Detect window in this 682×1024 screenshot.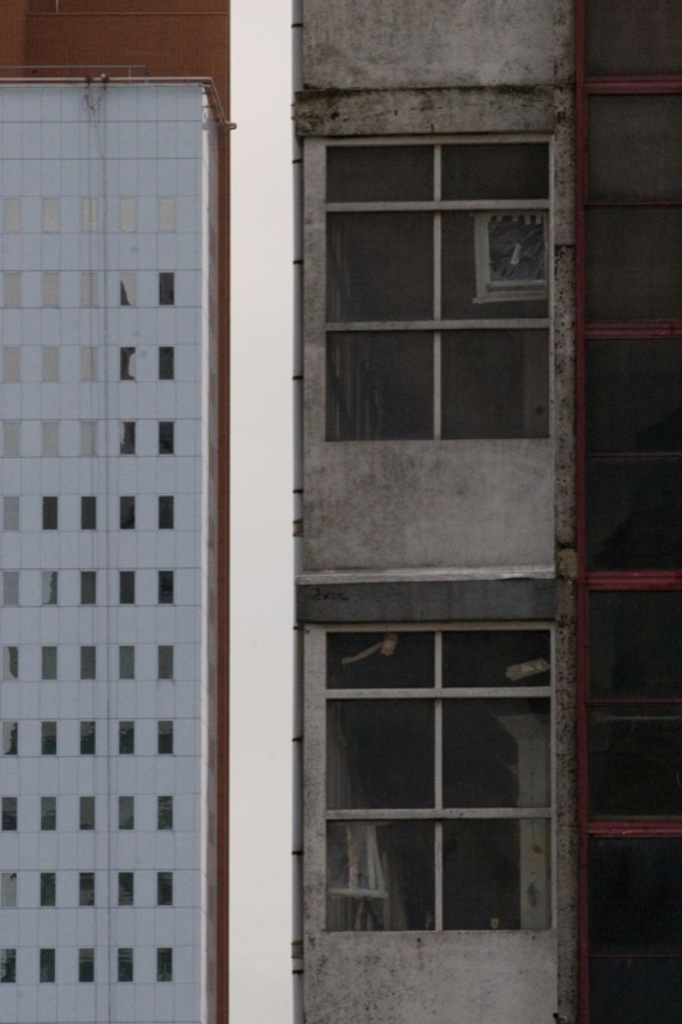
Detection: 317/120/564/443.
